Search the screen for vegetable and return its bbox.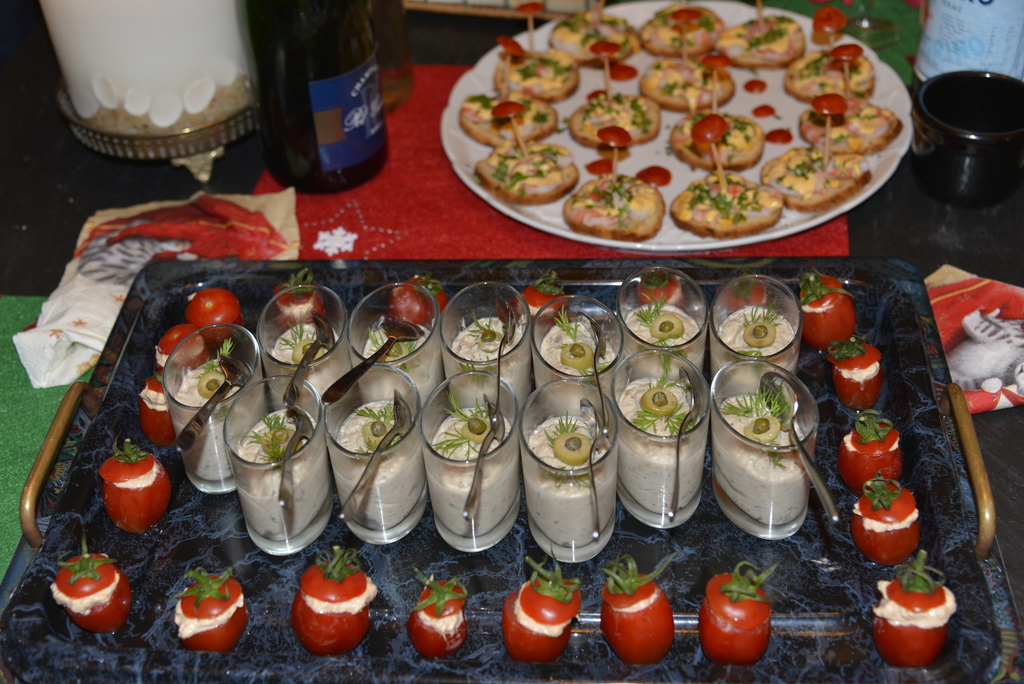
Found: <box>854,414,895,454</box>.
